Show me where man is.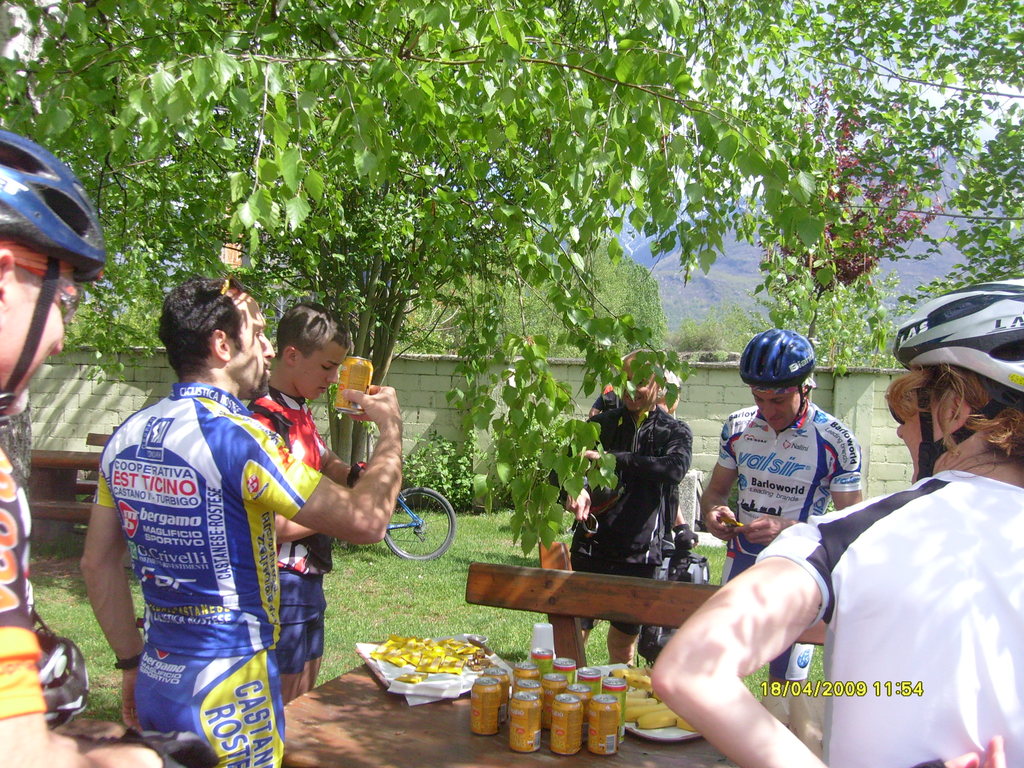
man is at l=589, t=363, r=626, b=421.
